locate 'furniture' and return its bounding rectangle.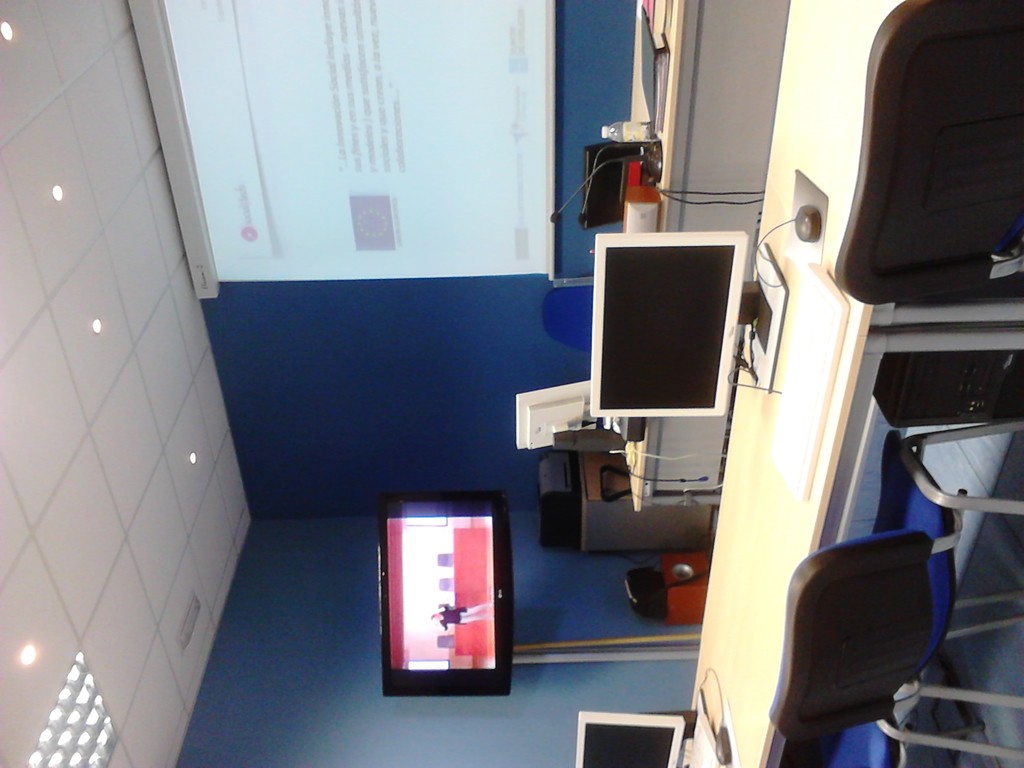
x1=766, y1=413, x2=1023, y2=767.
